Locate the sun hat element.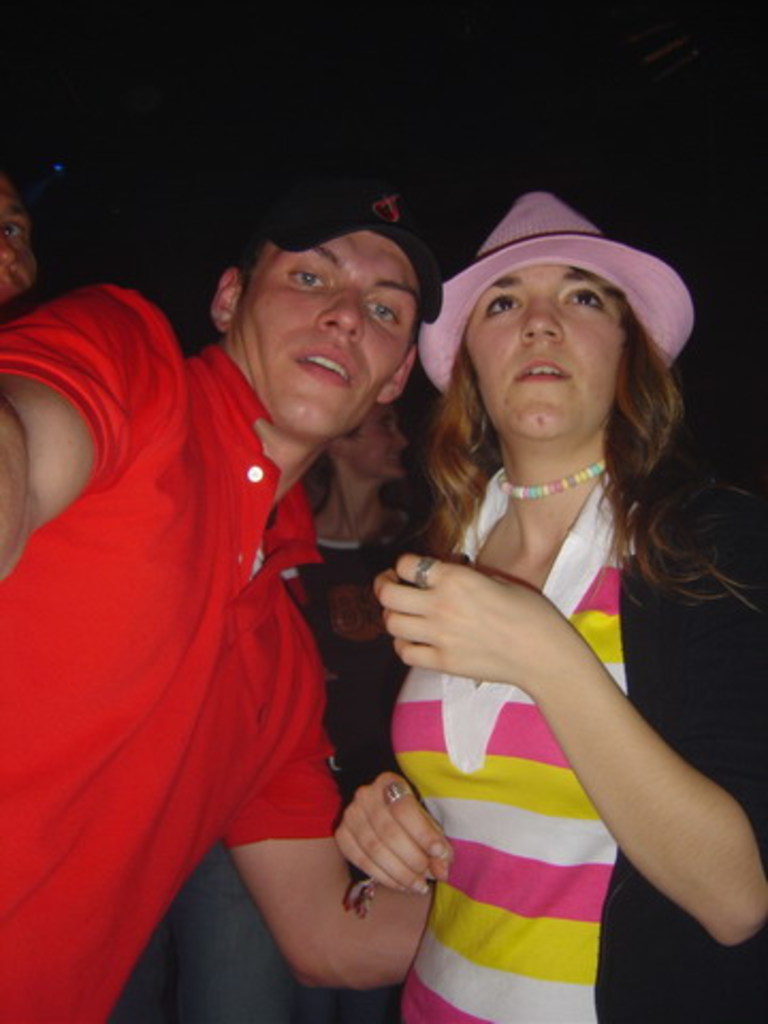
Element bbox: rect(405, 190, 704, 388).
